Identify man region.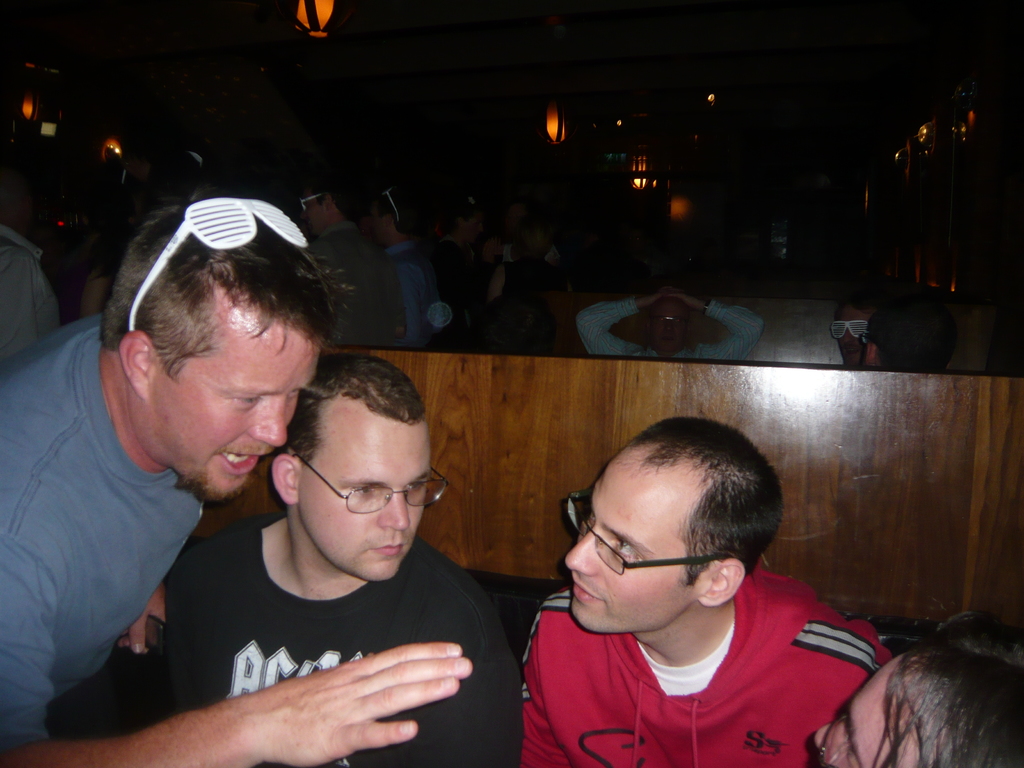
Region: [left=812, top=610, right=1023, bottom=767].
